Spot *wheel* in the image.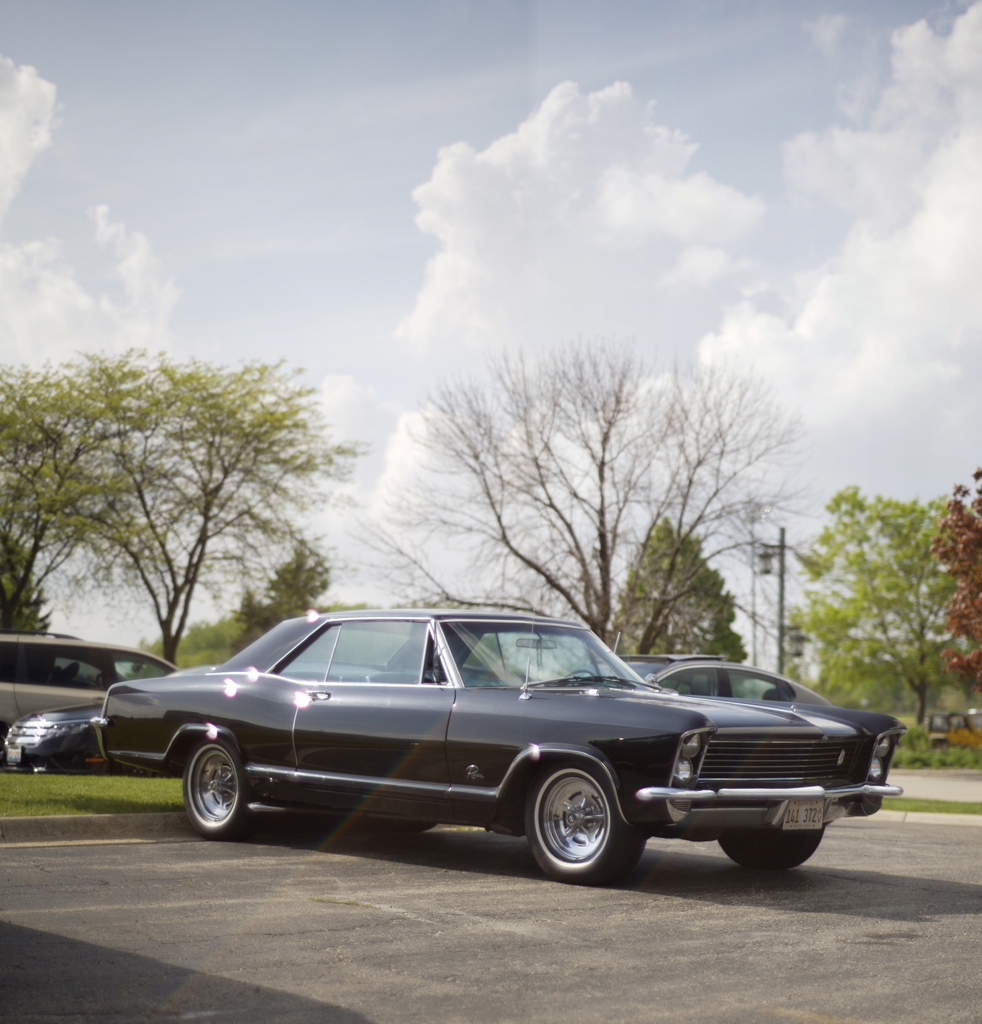
*wheel* found at BBox(181, 737, 250, 840).
